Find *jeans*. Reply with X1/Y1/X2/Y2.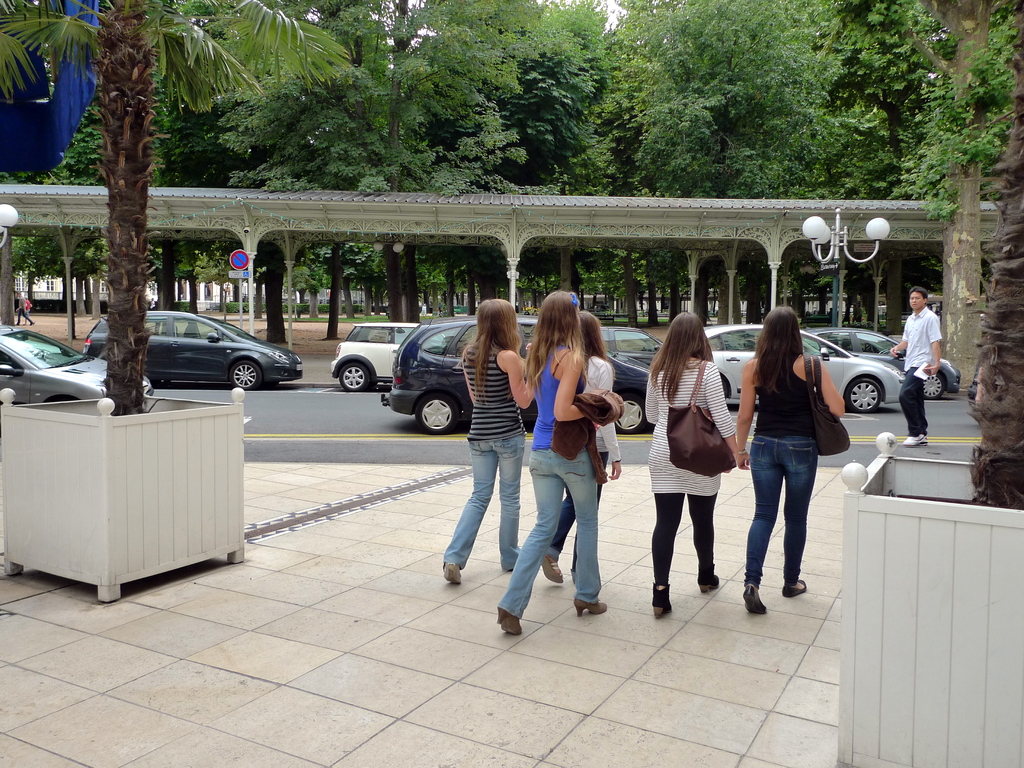
748/421/833/577.
